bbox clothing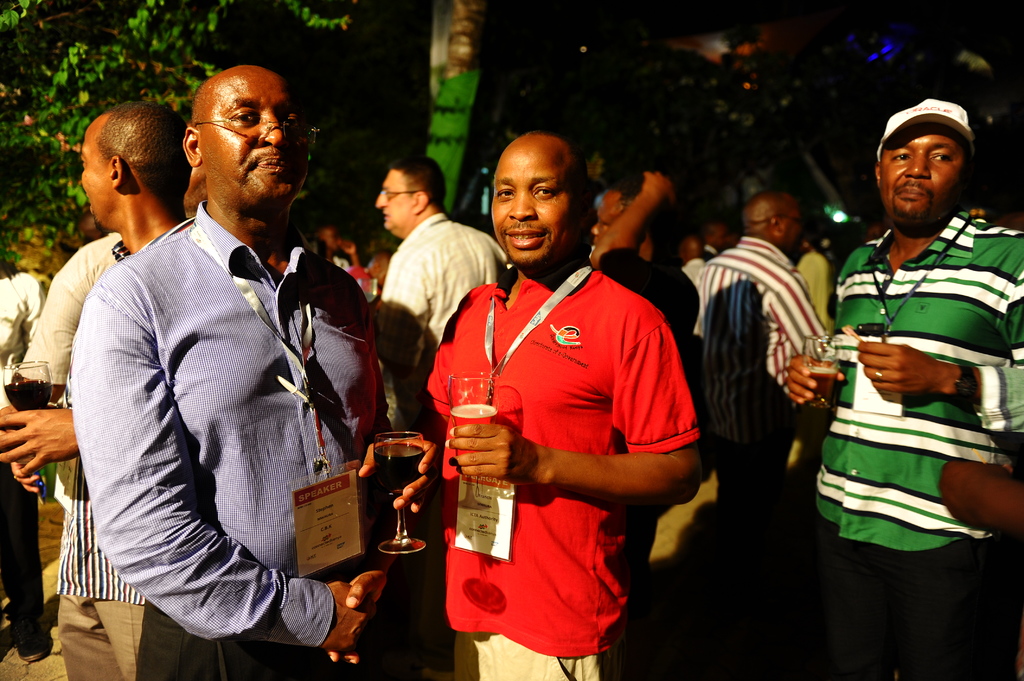
<box>813,205,1023,680</box>
